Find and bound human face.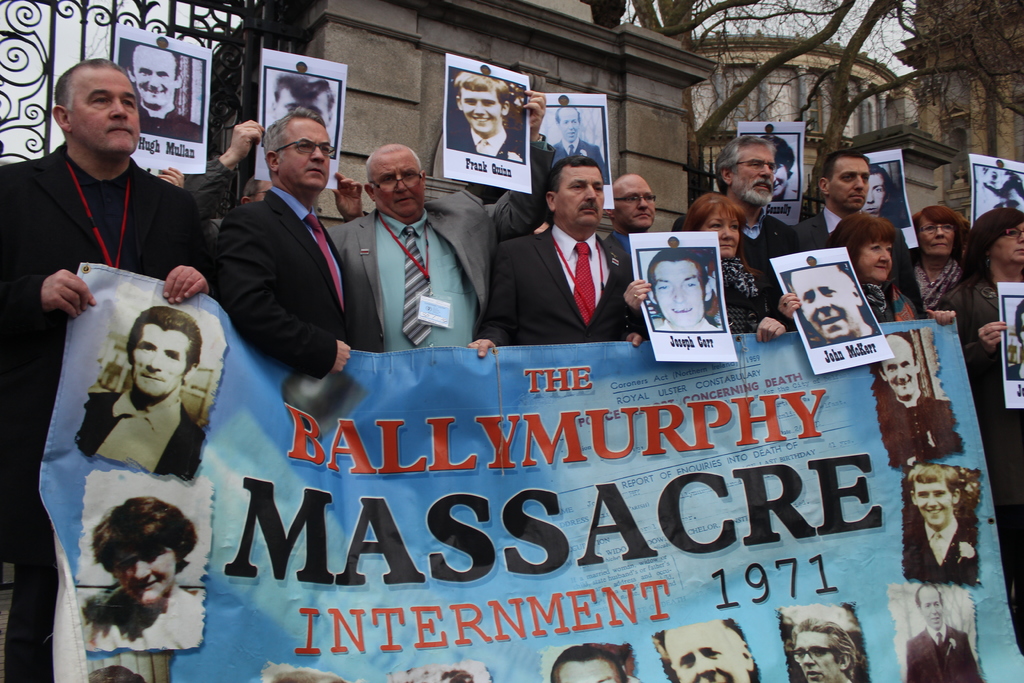
Bound: x1=880, y1=342, x2=916, y2=397.
